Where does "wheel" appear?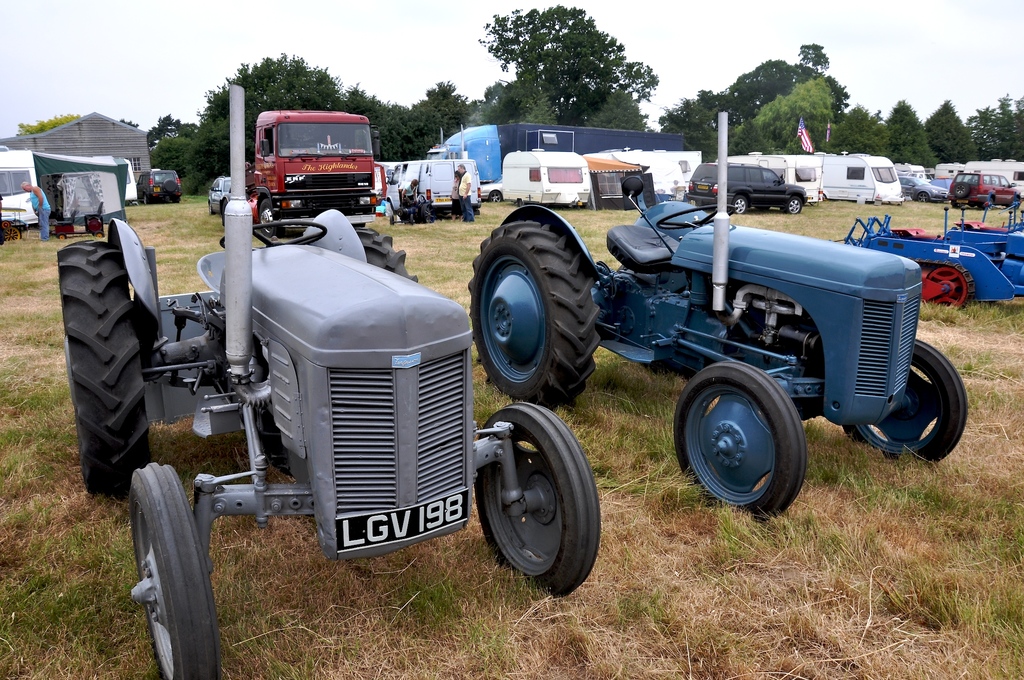
Appears at bbox=[130, 460, 221, 679].
